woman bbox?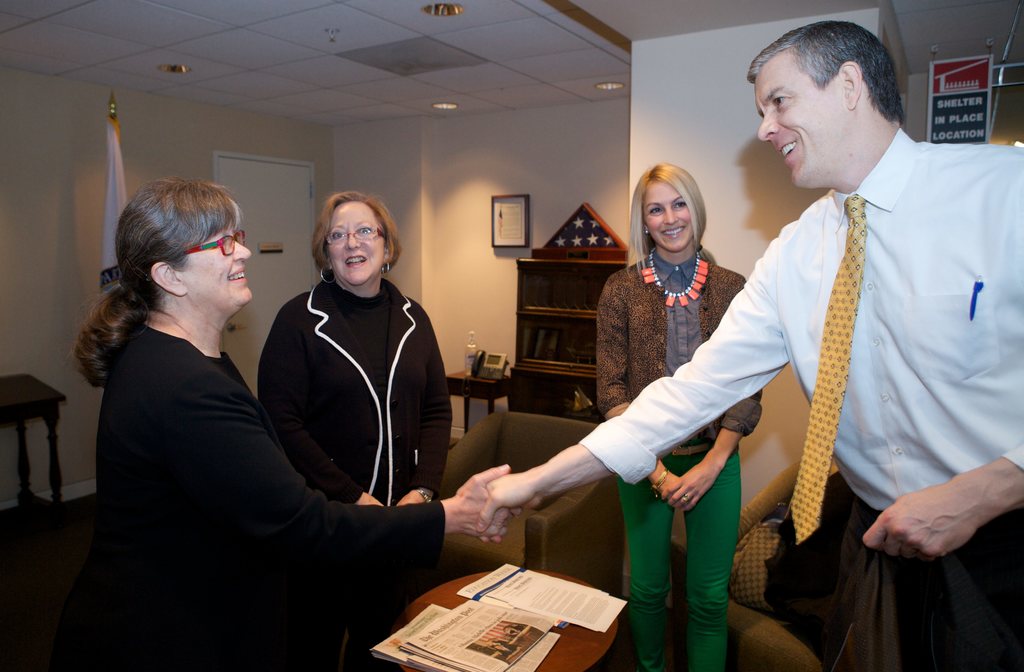
(x1=252, y1=184, x2=461, y2=517)
